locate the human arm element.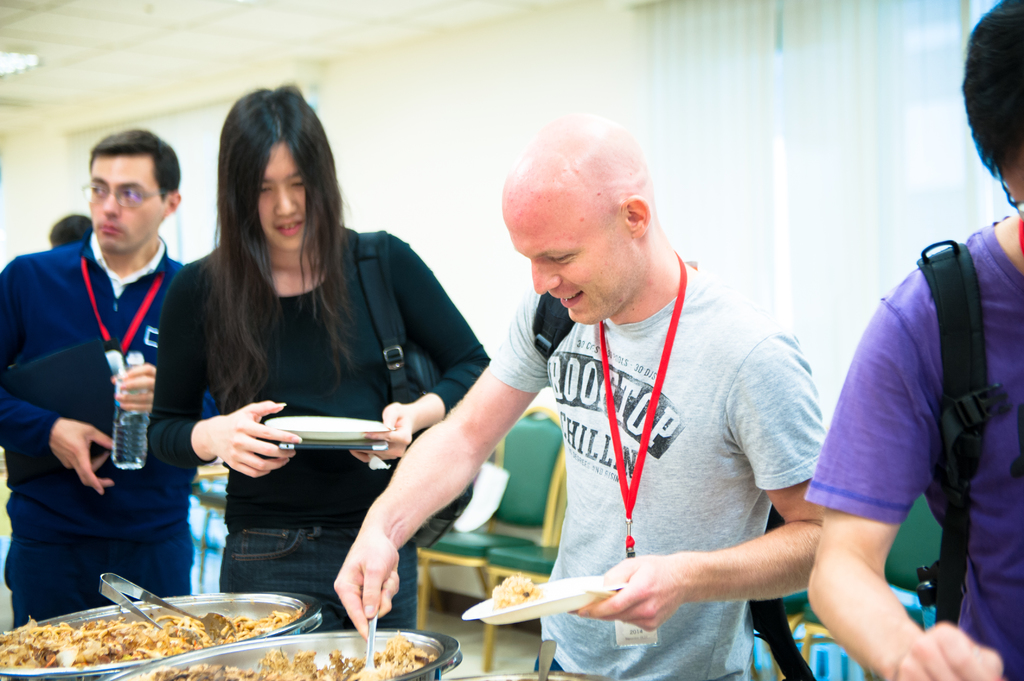
Element bbox: 149/256/307/482.
